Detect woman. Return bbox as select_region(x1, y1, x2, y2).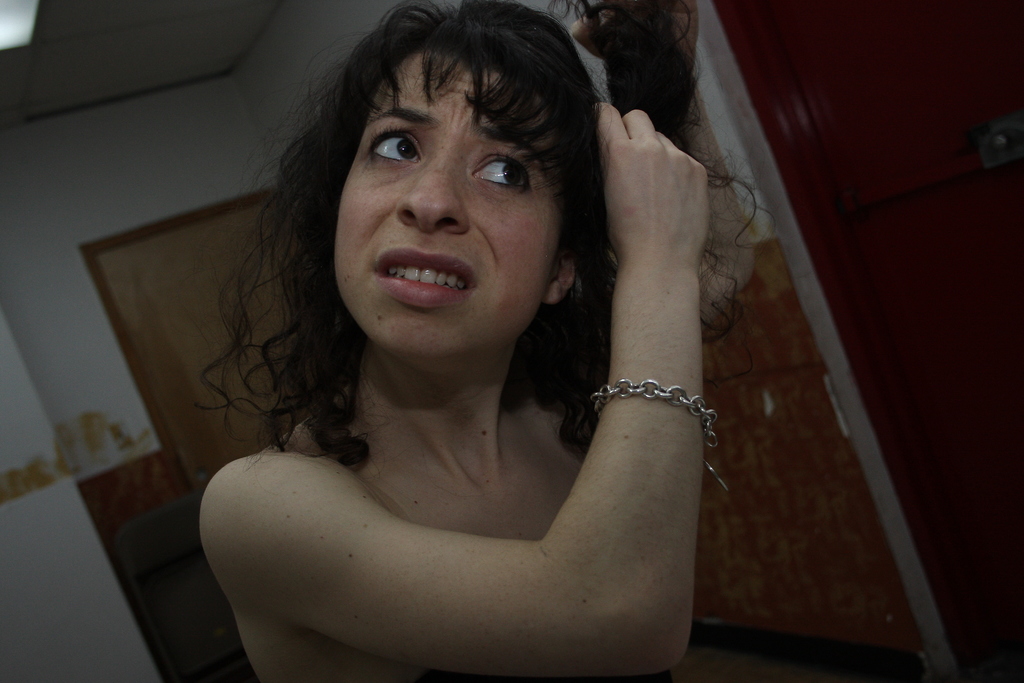
select_region(189, 42, 729, 682).
